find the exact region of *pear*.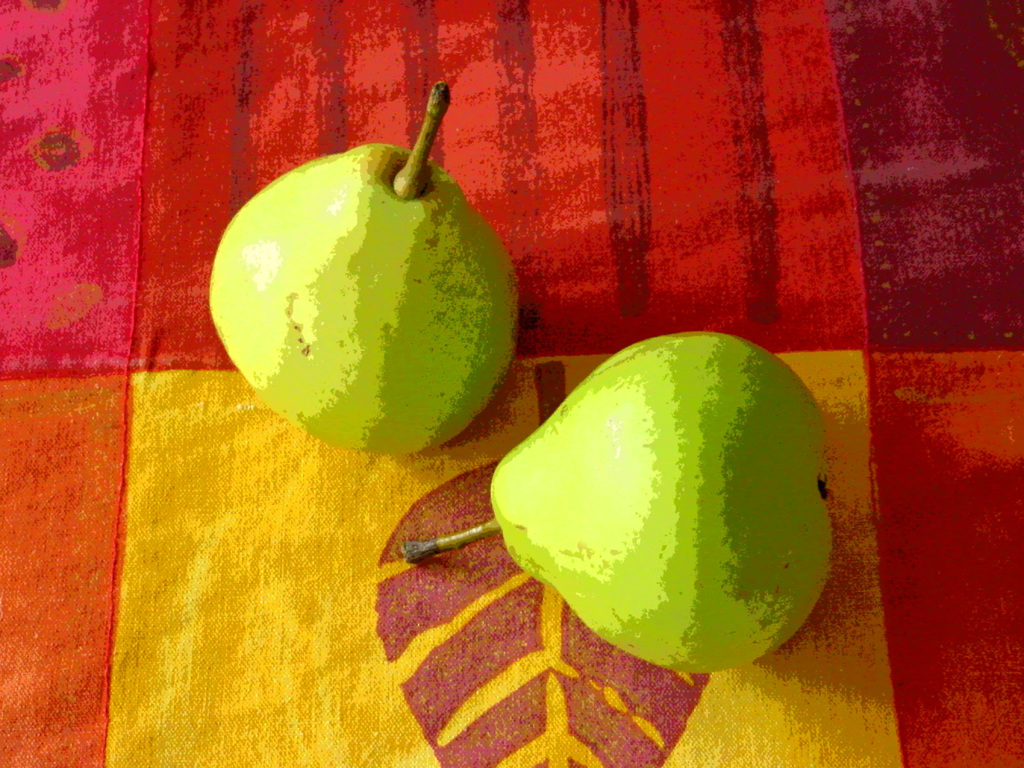
Exact region: (487,327,829,671).
